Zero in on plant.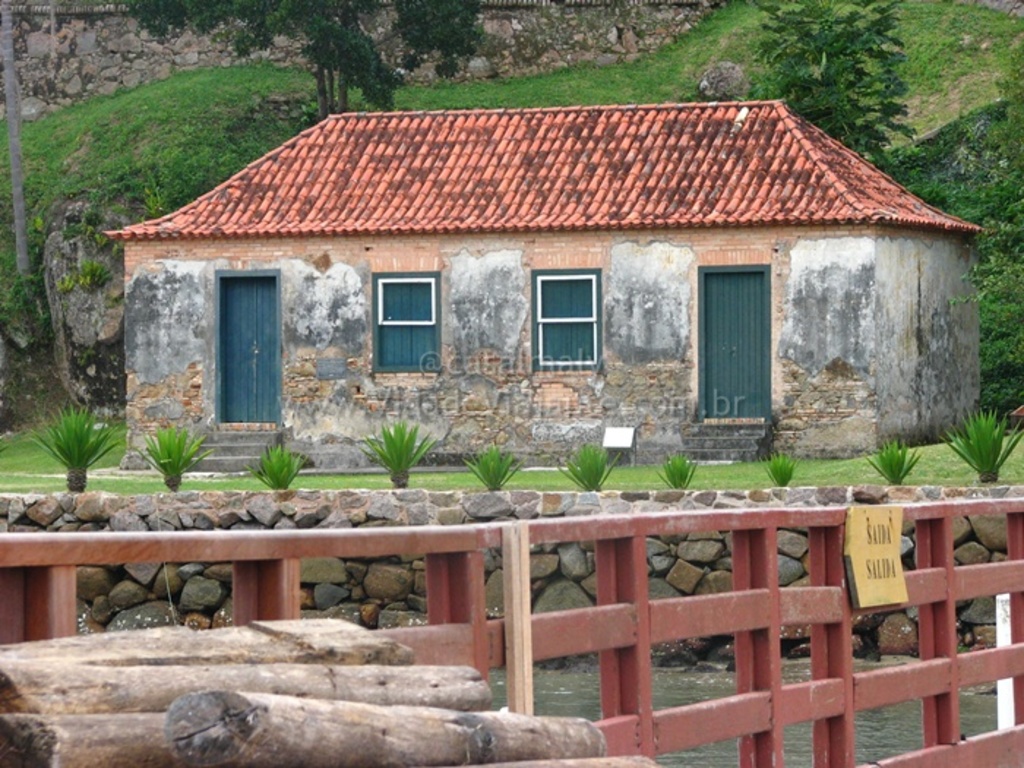
Zeroed in: <box>948,408,1023,490</box>.
